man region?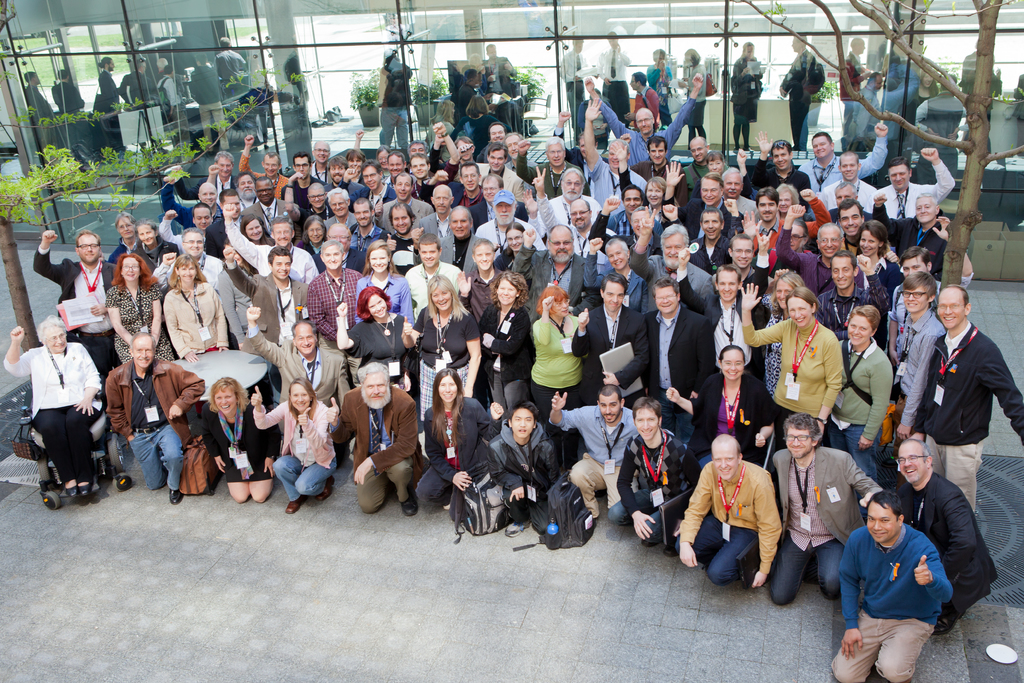
{"left": 580, "top": 99, "right": 650, "bottom": 212}
